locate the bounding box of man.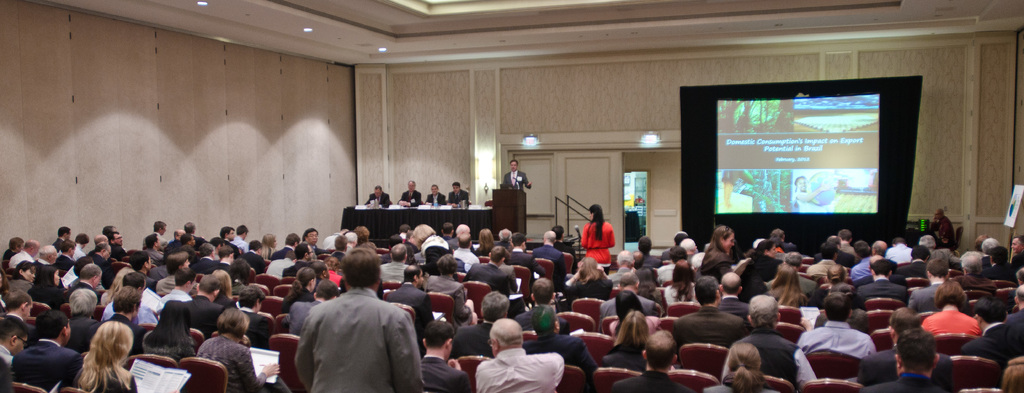
Bounding box: [446,290,510,364].
